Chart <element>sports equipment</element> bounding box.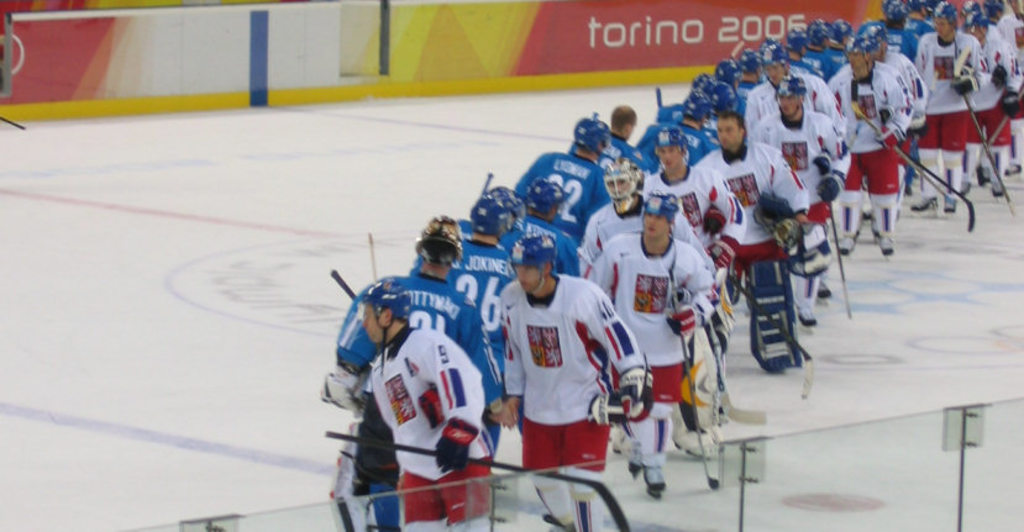
Charted: 813 173 844 206.
